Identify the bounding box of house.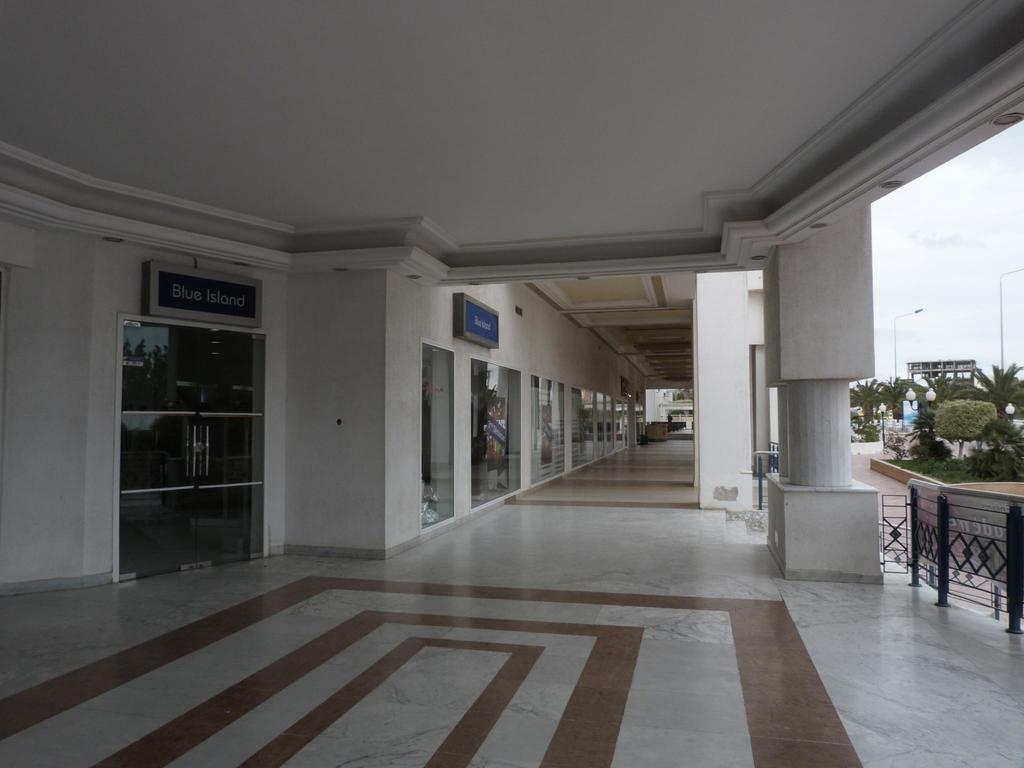
bbox=[35, 45, 1023, 693].
